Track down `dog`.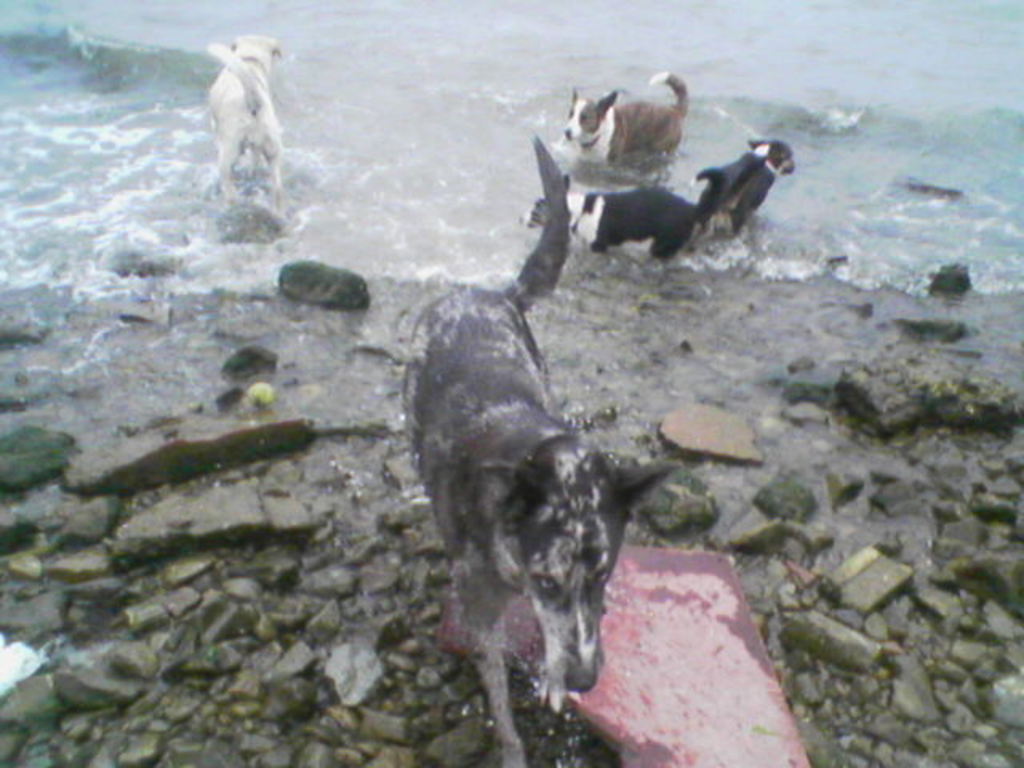
Tracked to locate(558, 70, 690, 162).
